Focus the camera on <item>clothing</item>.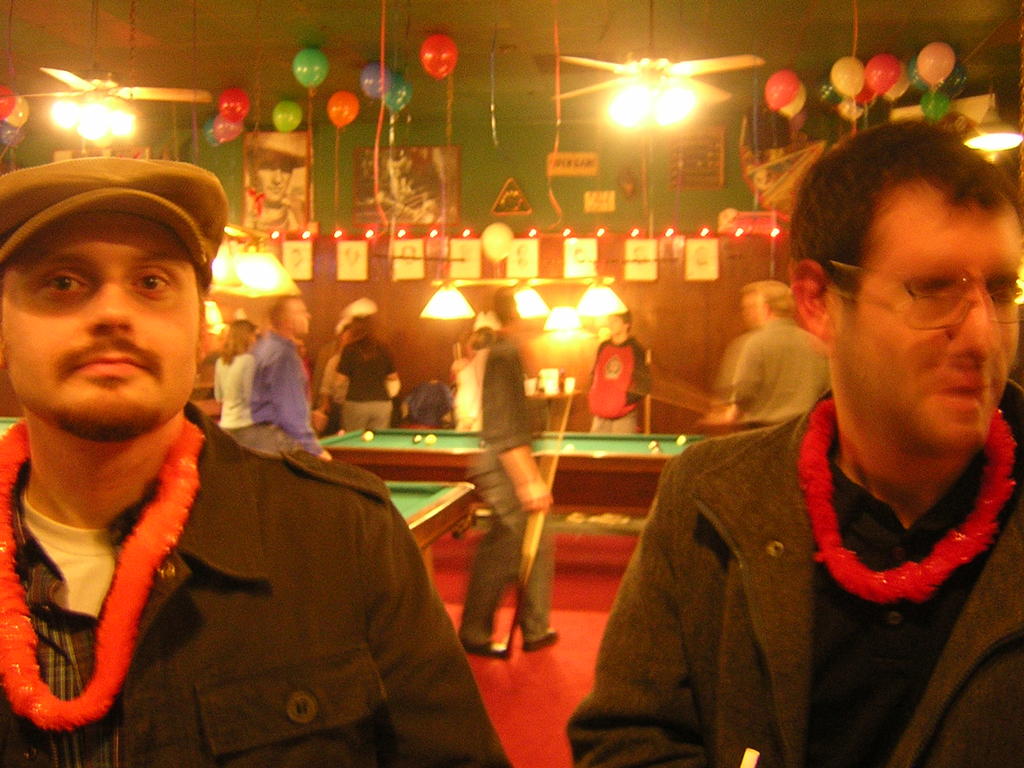
Focus region: (left=218, top=356, right=251, bottom=429).
